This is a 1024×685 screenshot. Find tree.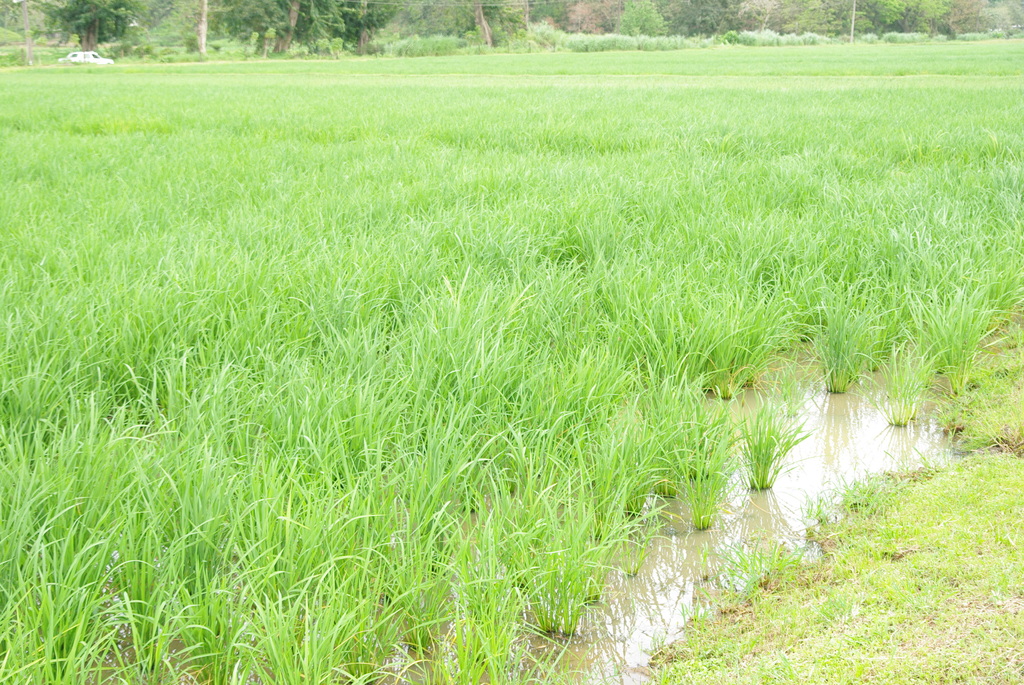
Bounding box: [529,0,585,54].
